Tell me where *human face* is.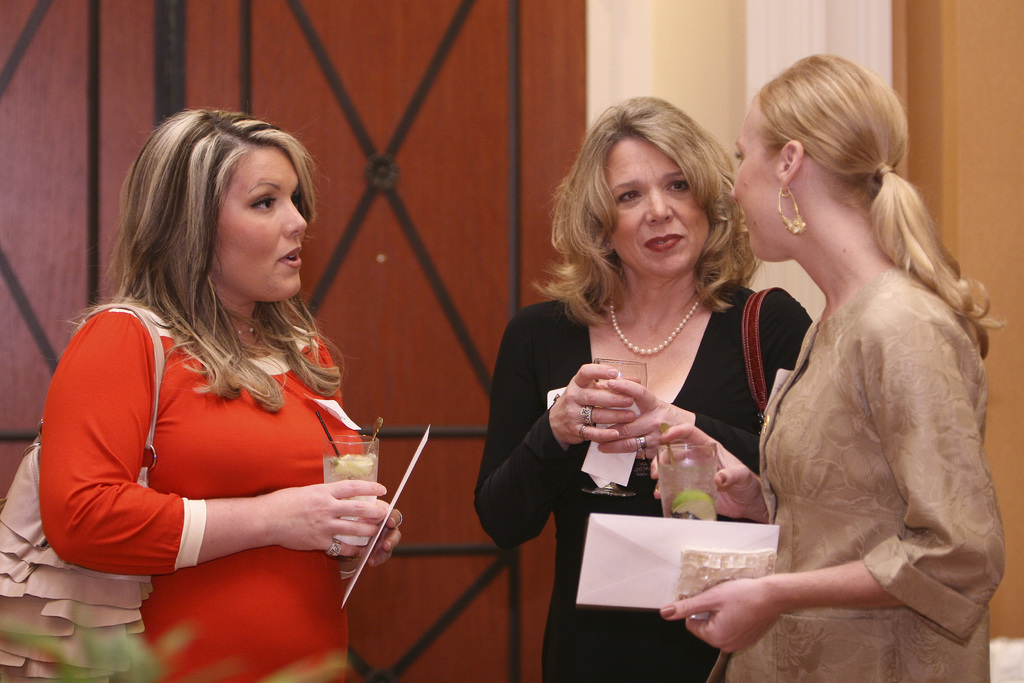
*human face* is at select_region(608, 136, 706, 280).
